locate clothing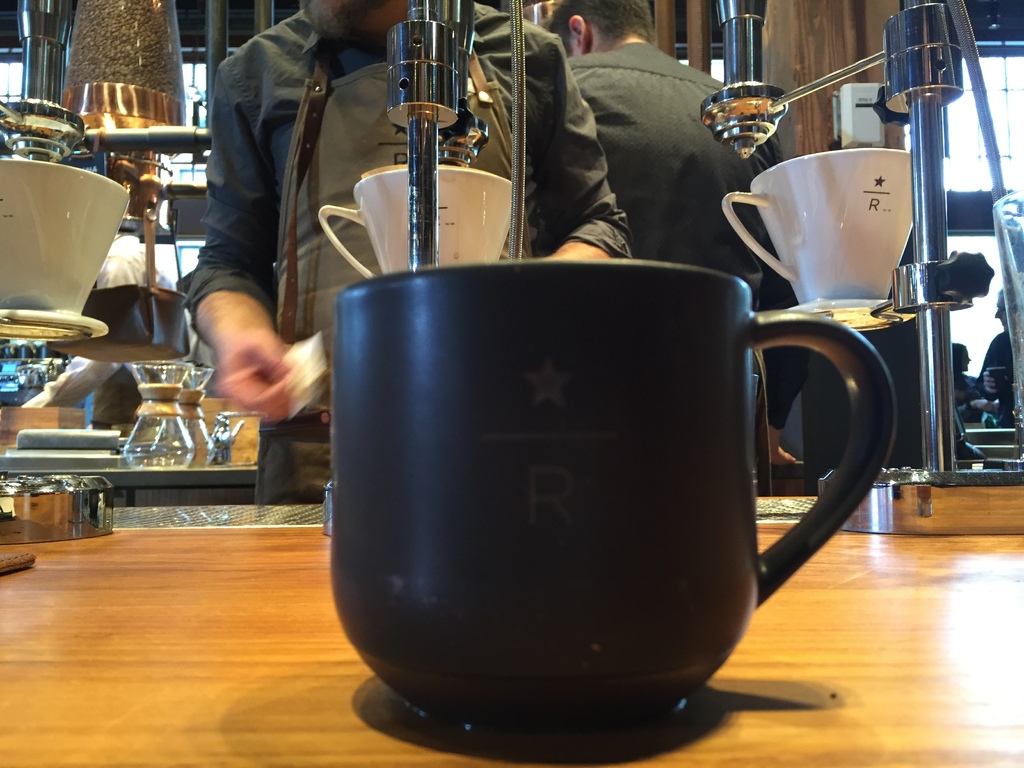
[left=766, top=345, right=856, bottom=490]
